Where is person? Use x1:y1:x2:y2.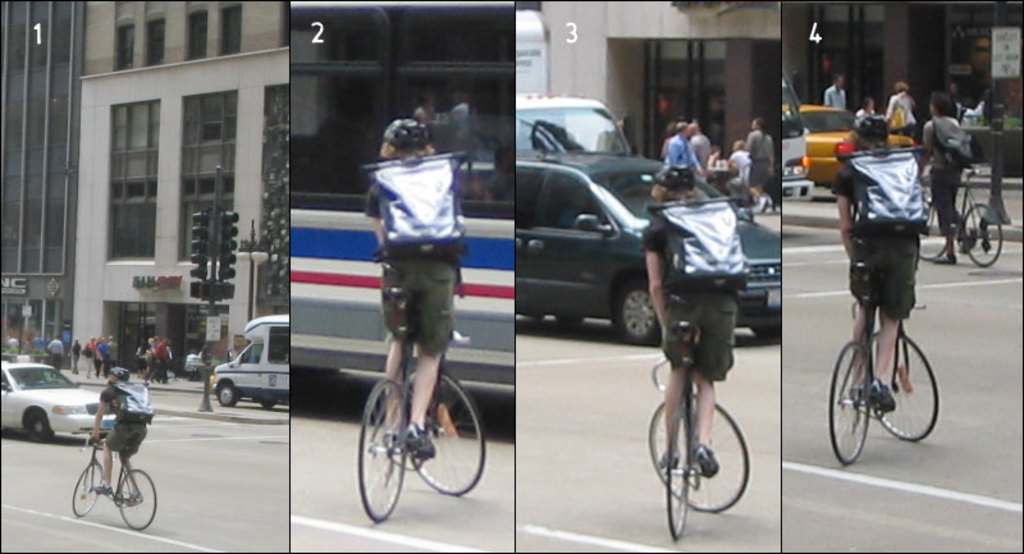
91:367:150:505.
